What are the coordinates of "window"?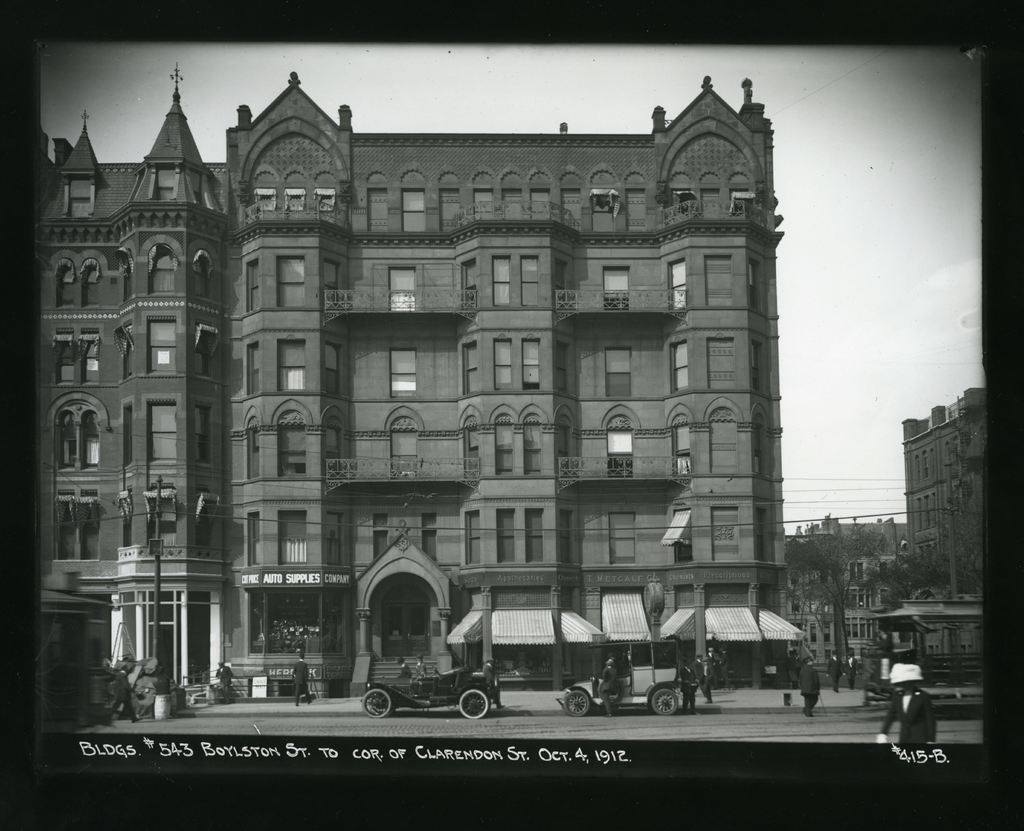
[x1=559, y1=511, x2=572, y2=567].
